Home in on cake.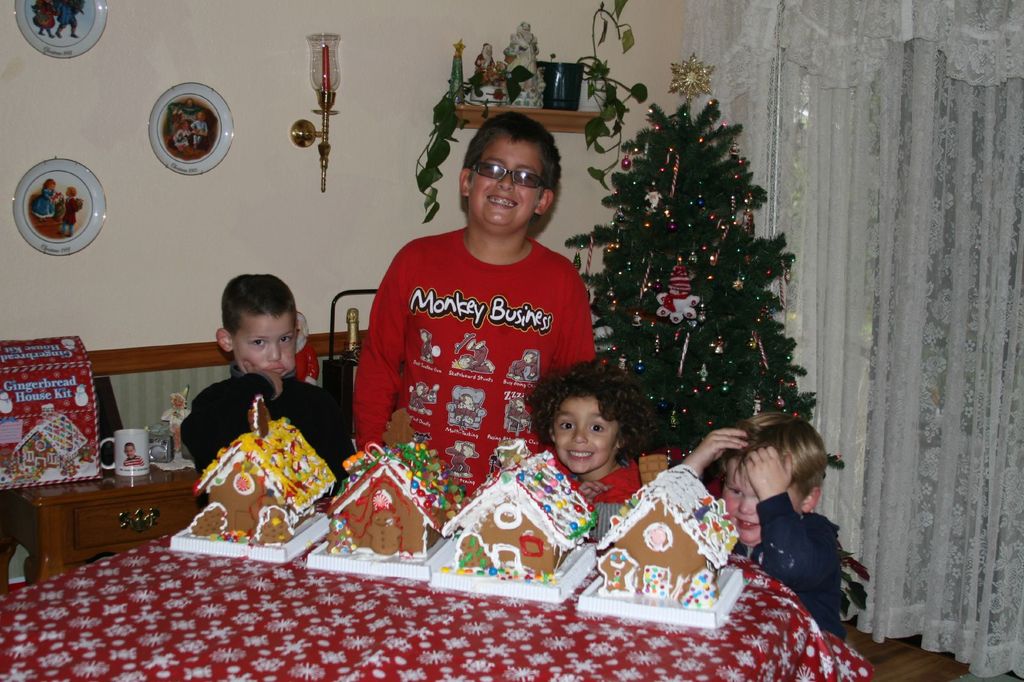
Homed in at {"left": 190, "top": 397, "right": 335, "bottom": 548}.
